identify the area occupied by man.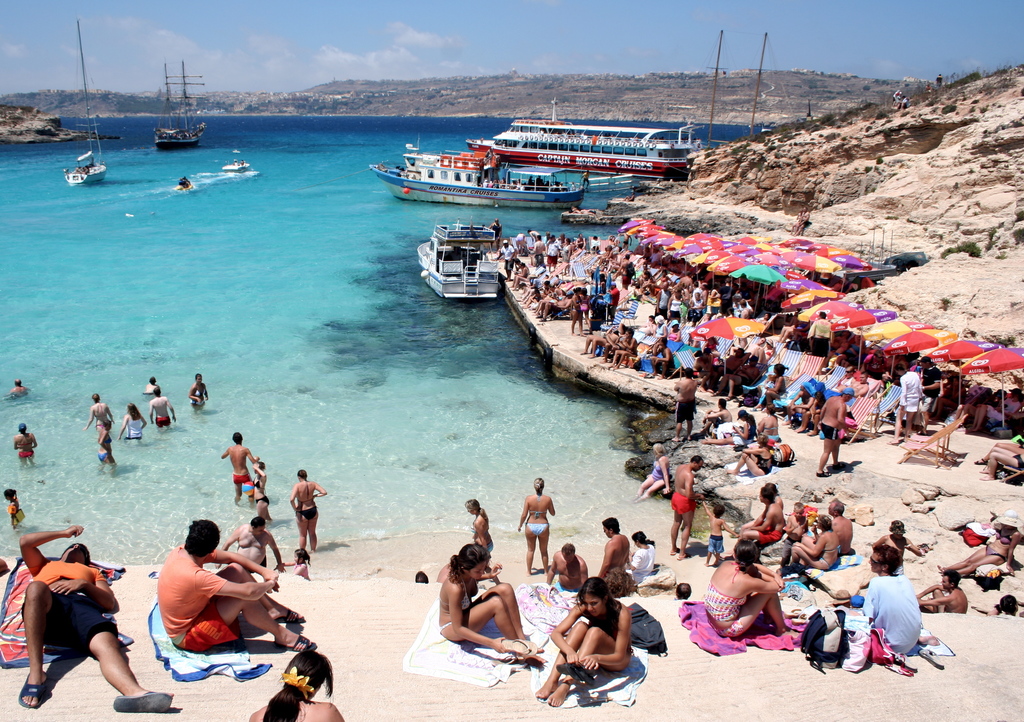
Area: l=545, t=233, r=562, b=273.
